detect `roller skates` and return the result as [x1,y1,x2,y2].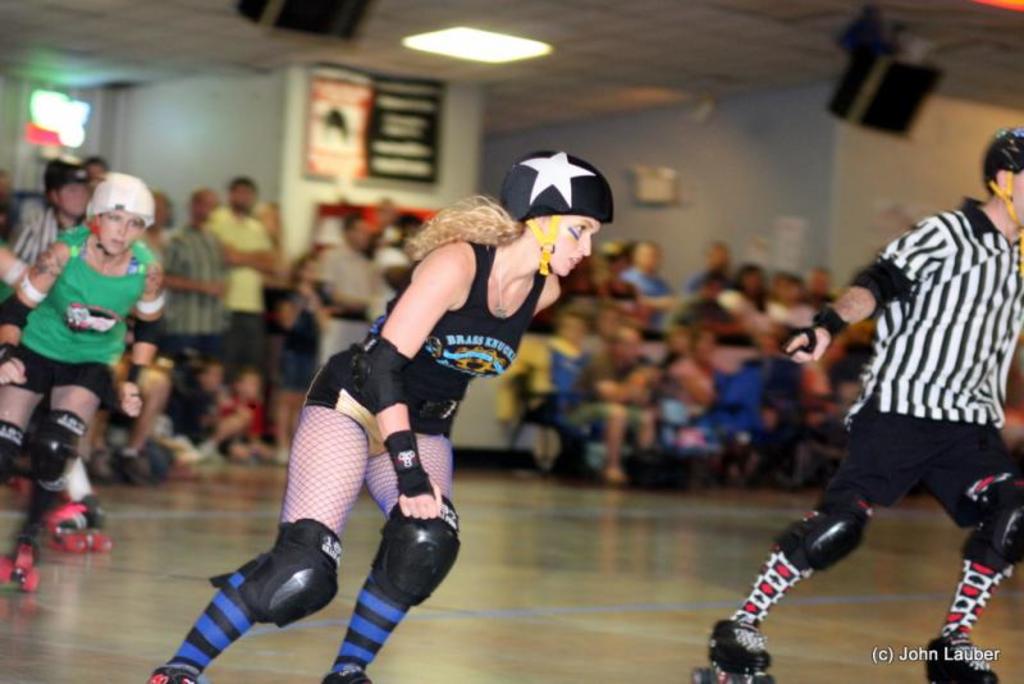
[323,665,374,683].
